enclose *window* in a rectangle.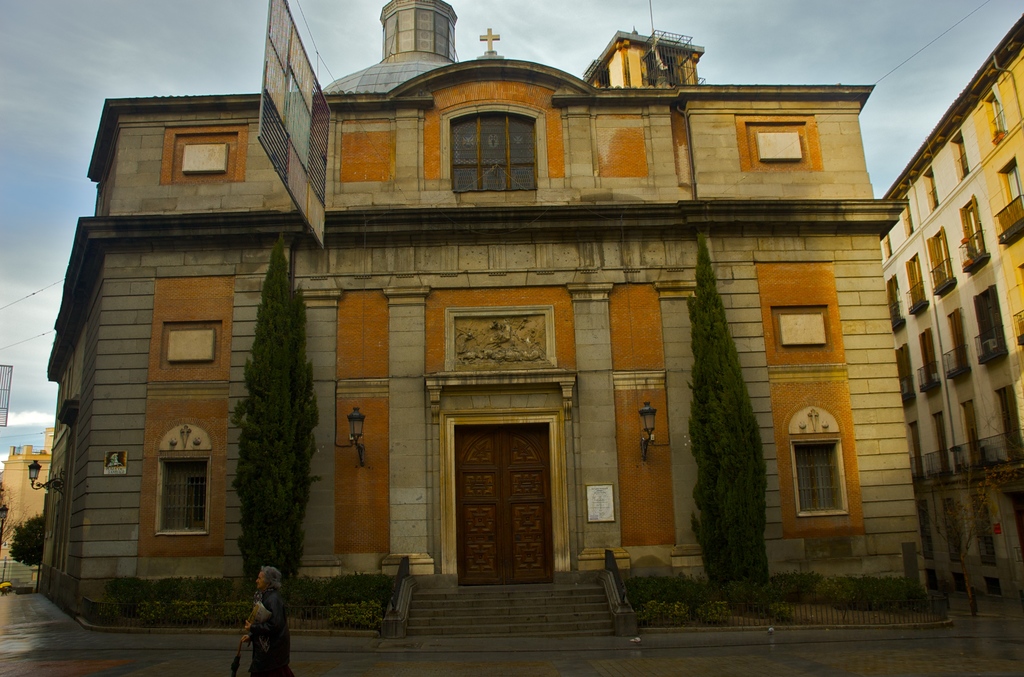
<box>906,254,934,312</box>.
